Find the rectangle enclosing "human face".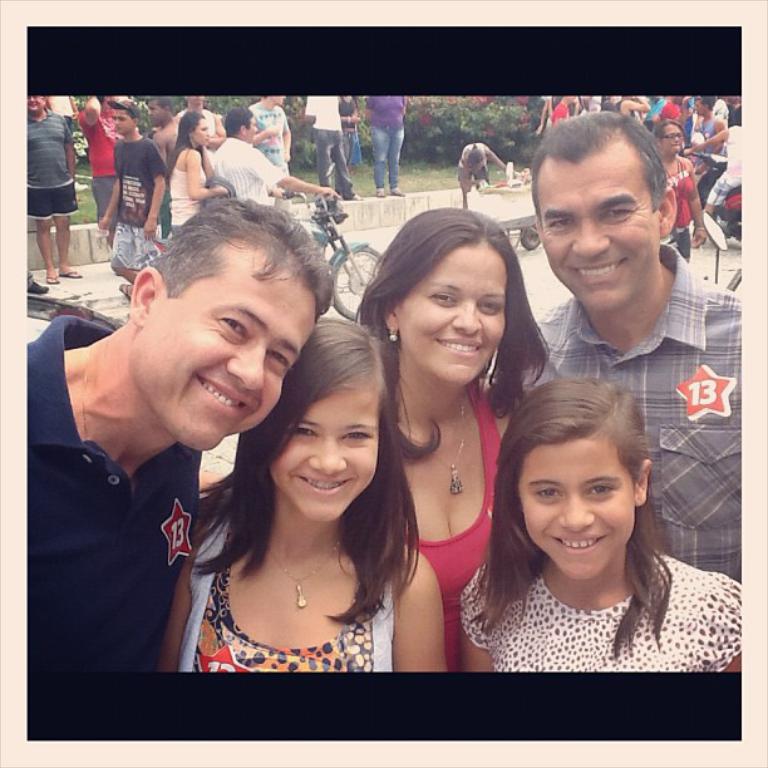
pyautogui.locateOnScreen(246, 118, 260, 138).
